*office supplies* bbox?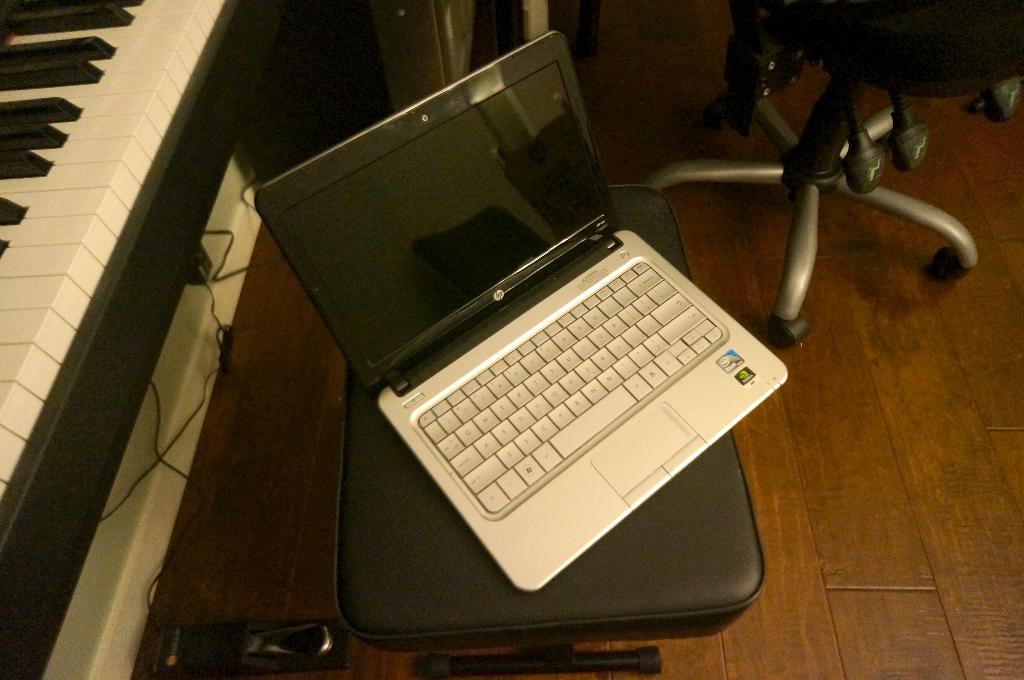
342:184:767:656
